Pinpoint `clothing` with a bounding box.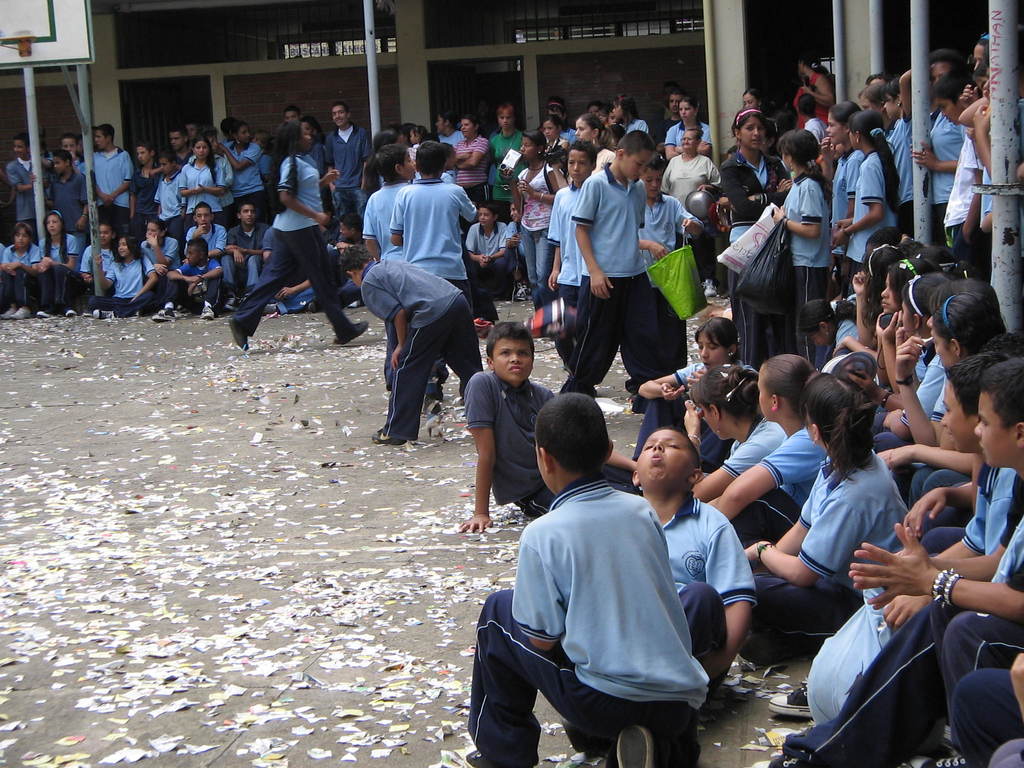
<region>1, 245, 42, 300</region>.
